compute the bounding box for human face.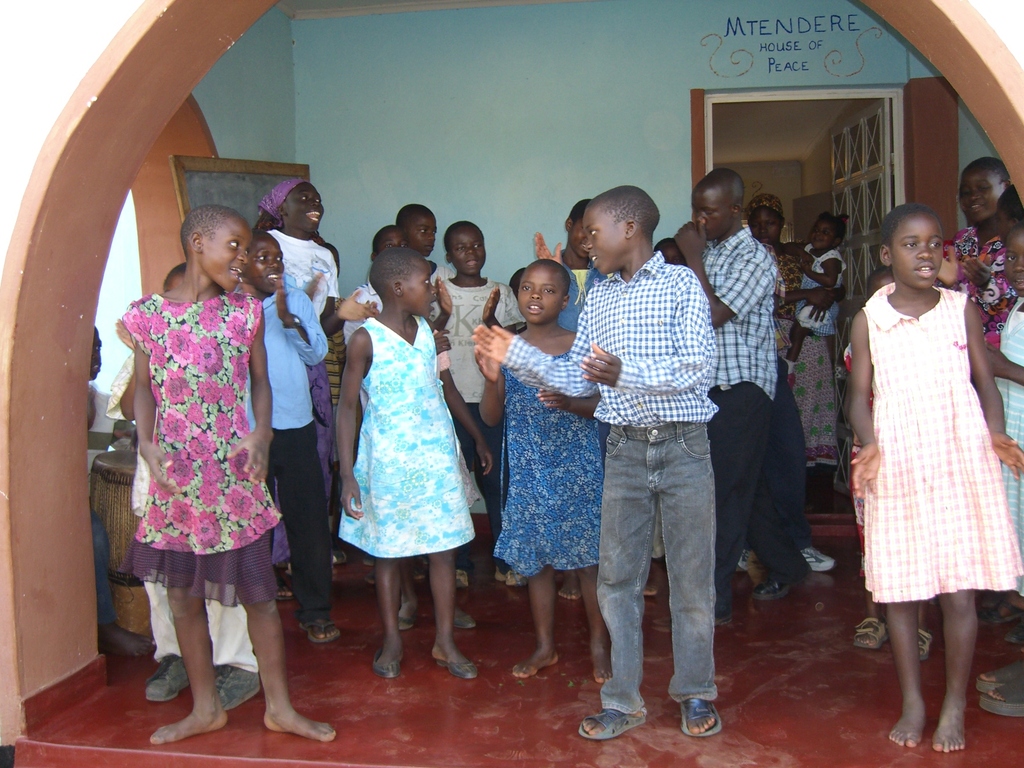
(804, 216, 835, 252).
